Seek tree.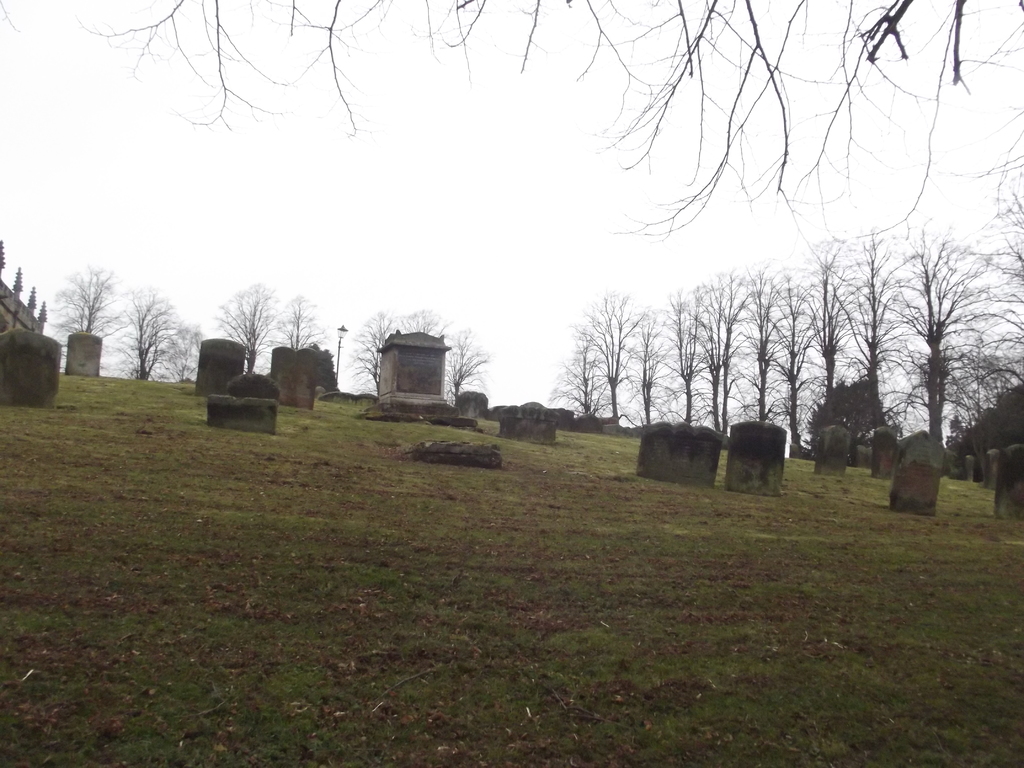
bbox=[401, 301, 445, 340].
